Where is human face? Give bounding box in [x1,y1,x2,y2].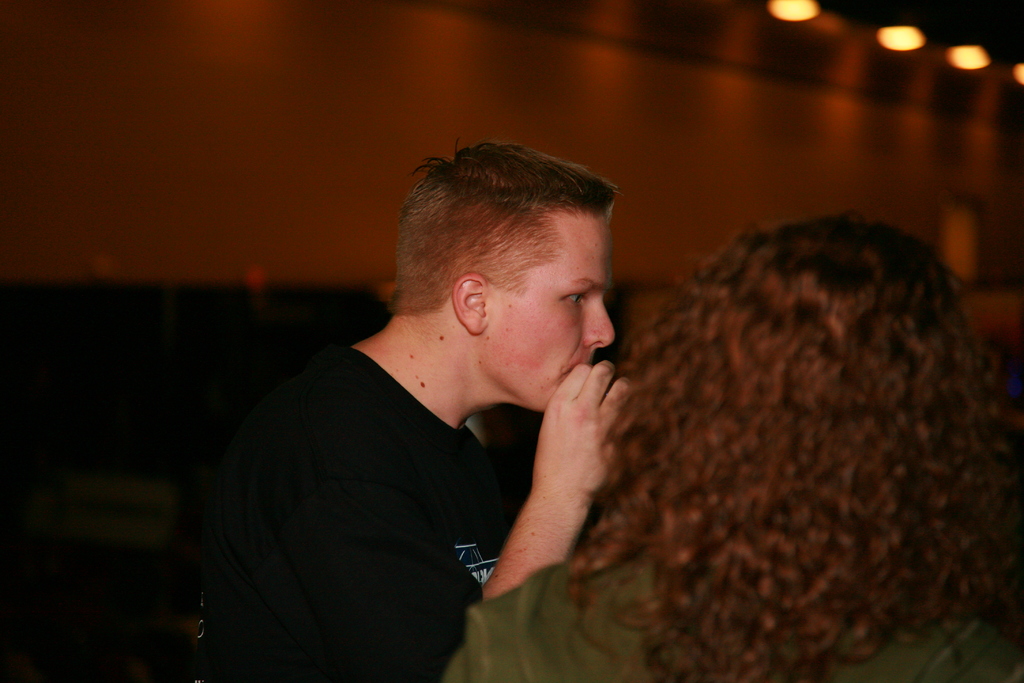
[480,209,617,414].
